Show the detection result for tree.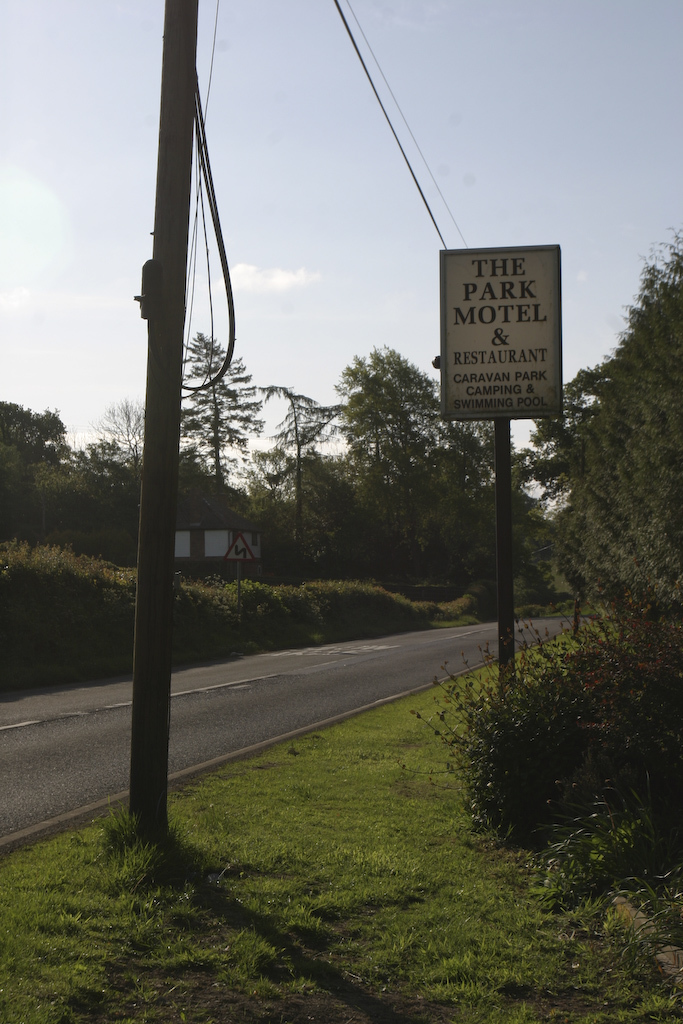
l=330, t=309, r=471, b=583.
